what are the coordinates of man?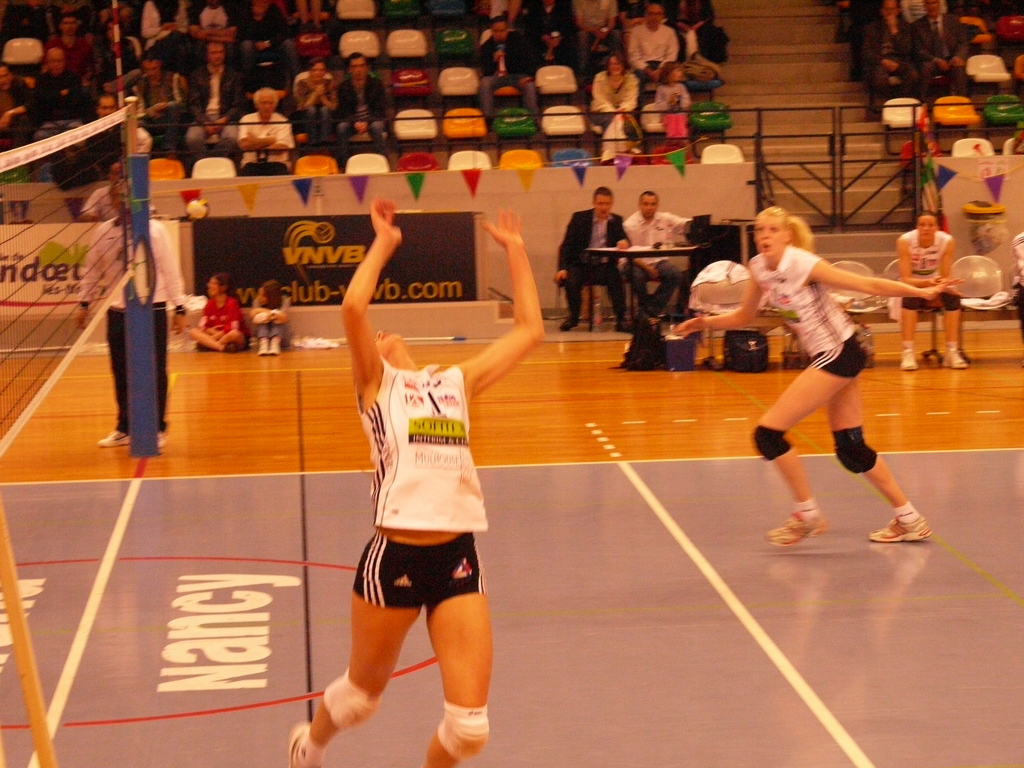
x1=616 y1=191 x2=698 y2=322.
